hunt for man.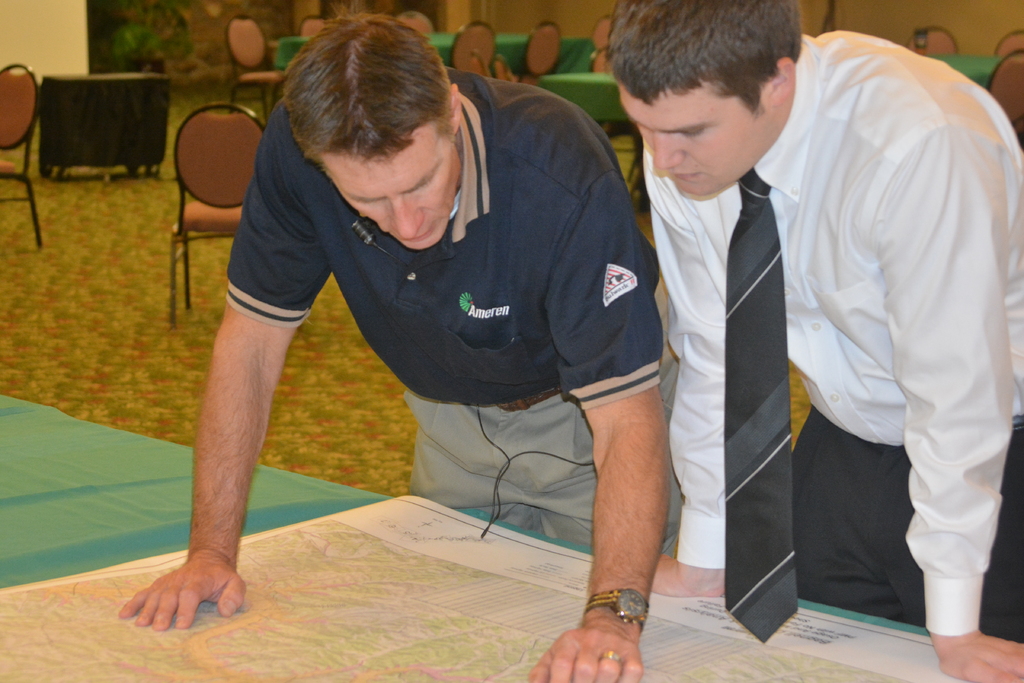
Hunted down at {"x1": 115, "y1": 4, "x2": 681, "y2": 682}.
